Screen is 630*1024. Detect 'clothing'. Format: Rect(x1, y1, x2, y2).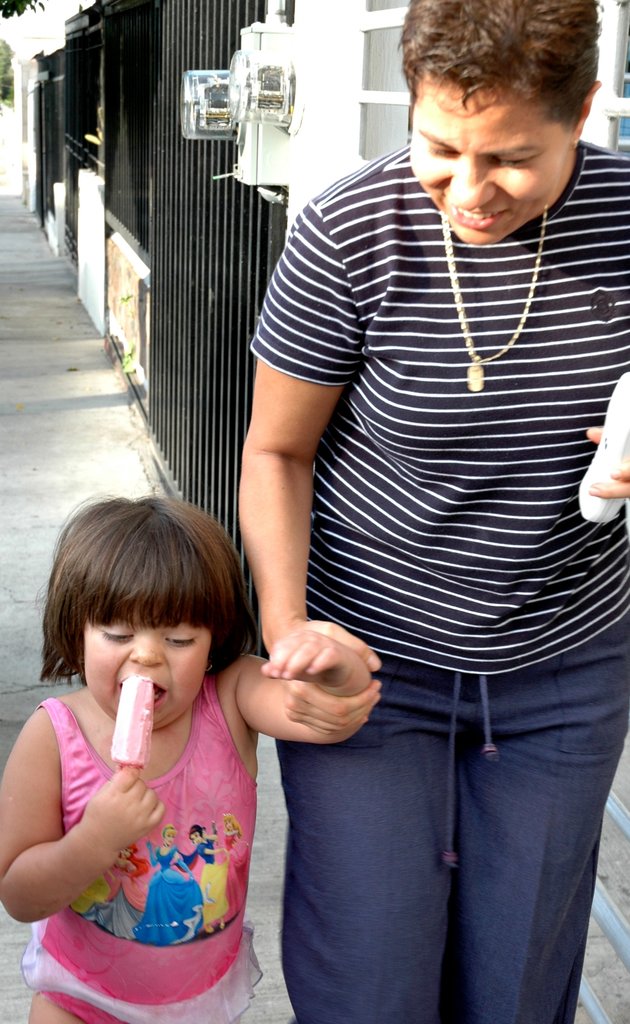
Rect(248, 143, 629, 1016).
